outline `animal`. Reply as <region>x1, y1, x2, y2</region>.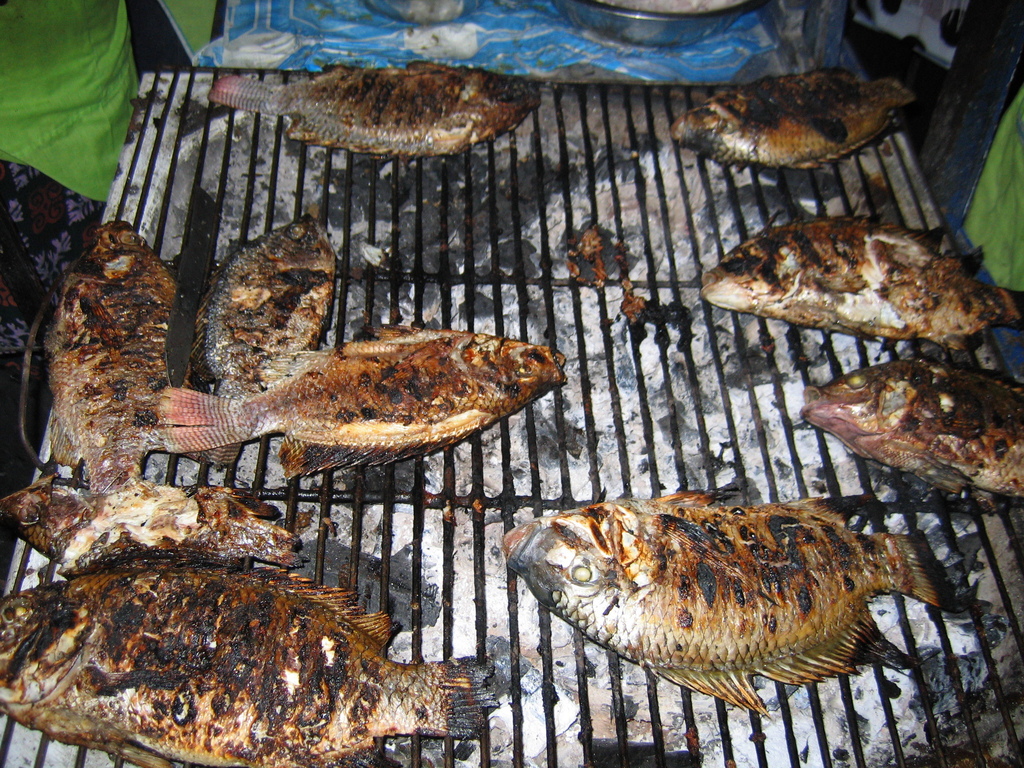
<region>801, 359, 1023, 514</region>.
